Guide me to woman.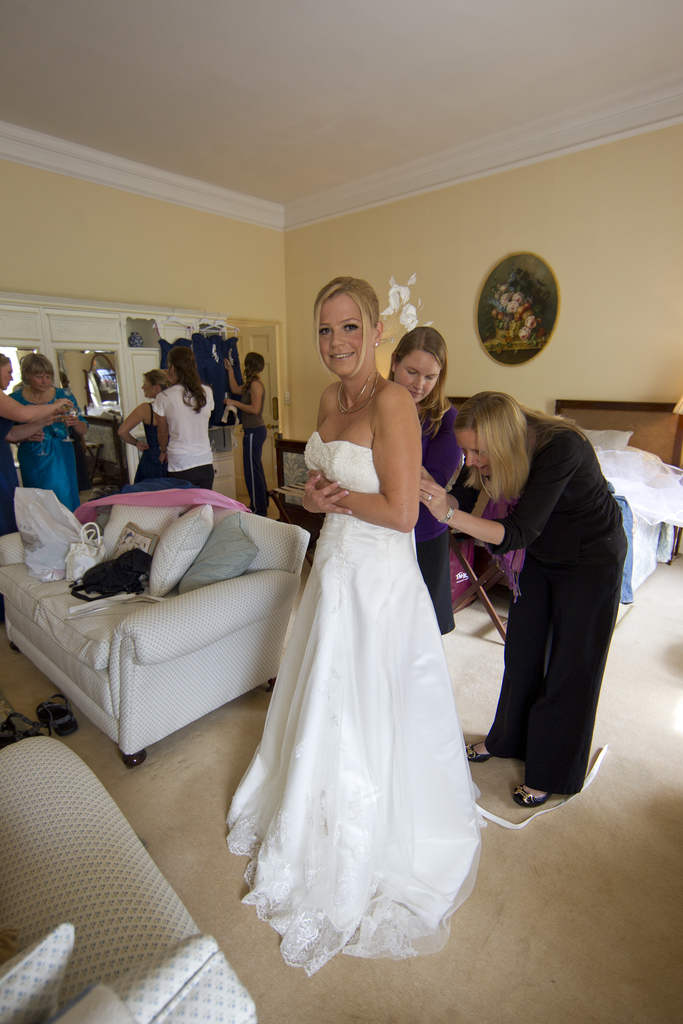
Guidance: x1=384 y1=328 x2=470 y2=641.
